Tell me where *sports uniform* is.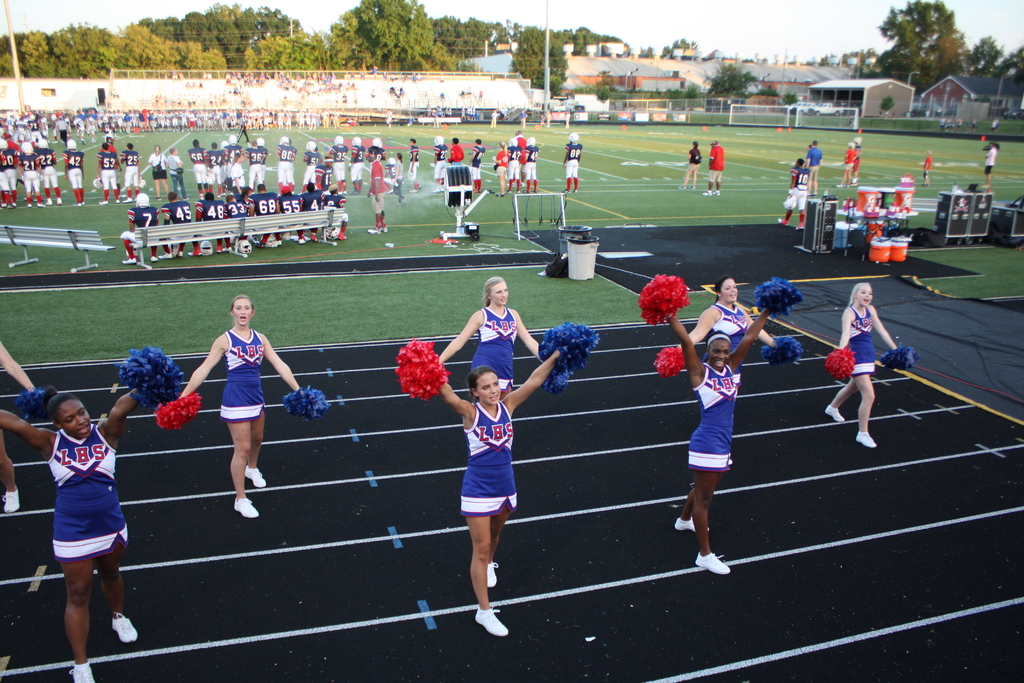
*sports uniform* is at box=[565, 144, 582, 161].
